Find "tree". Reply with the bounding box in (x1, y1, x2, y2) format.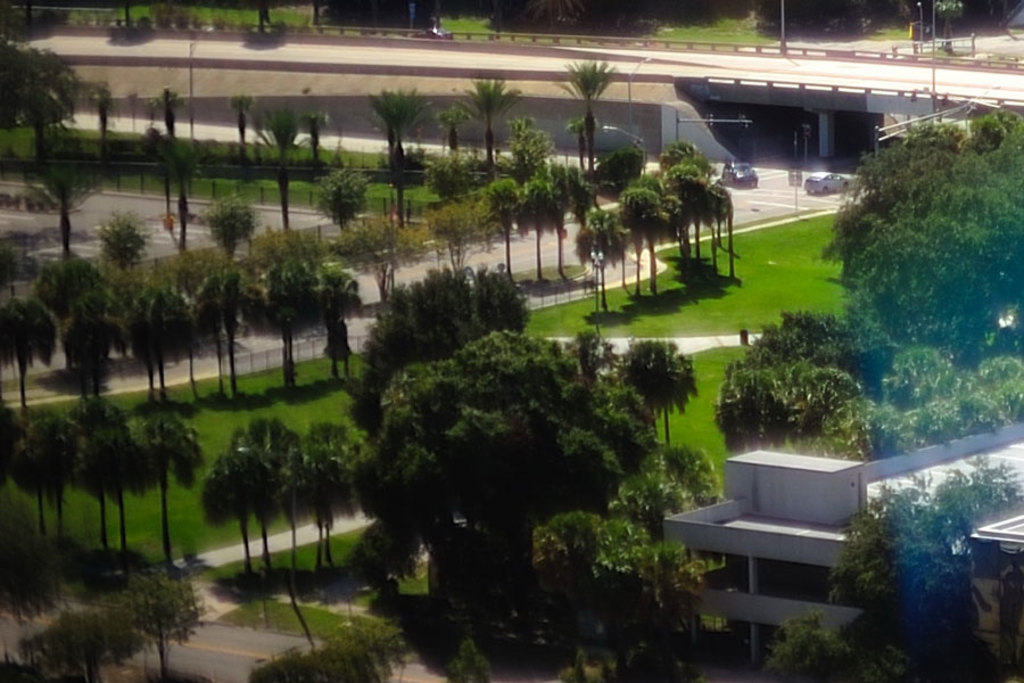
(176, 255, 258, 397).
